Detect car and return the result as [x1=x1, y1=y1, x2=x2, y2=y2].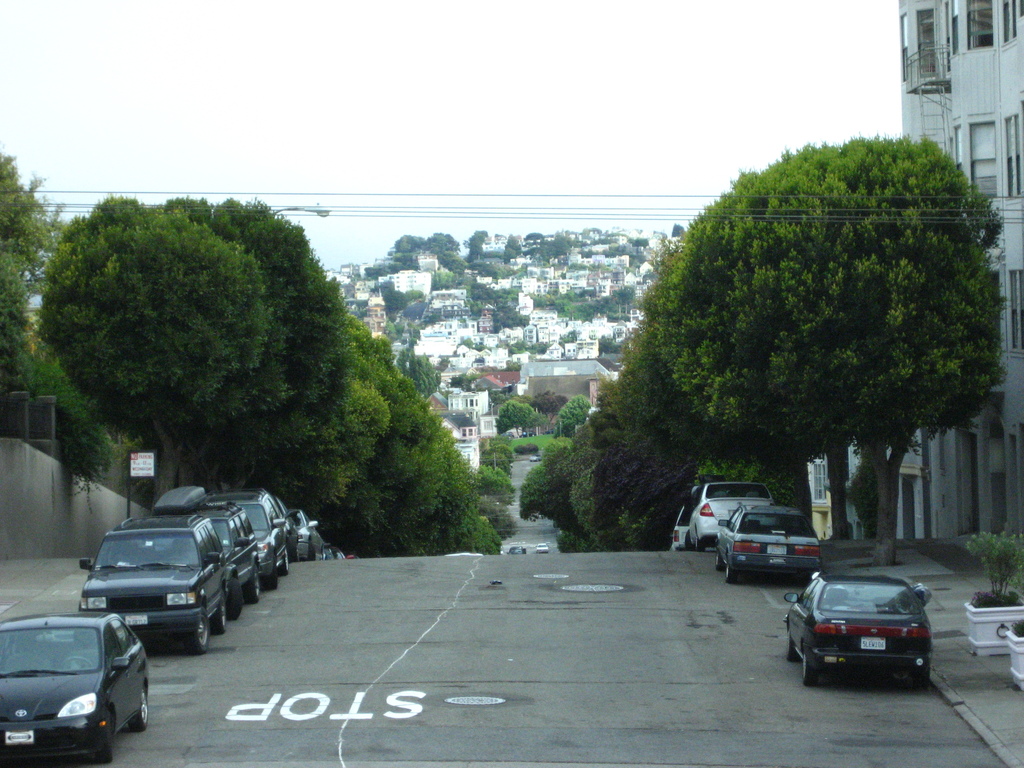
[x1=666, y1=505, x2=690, y2=547].
